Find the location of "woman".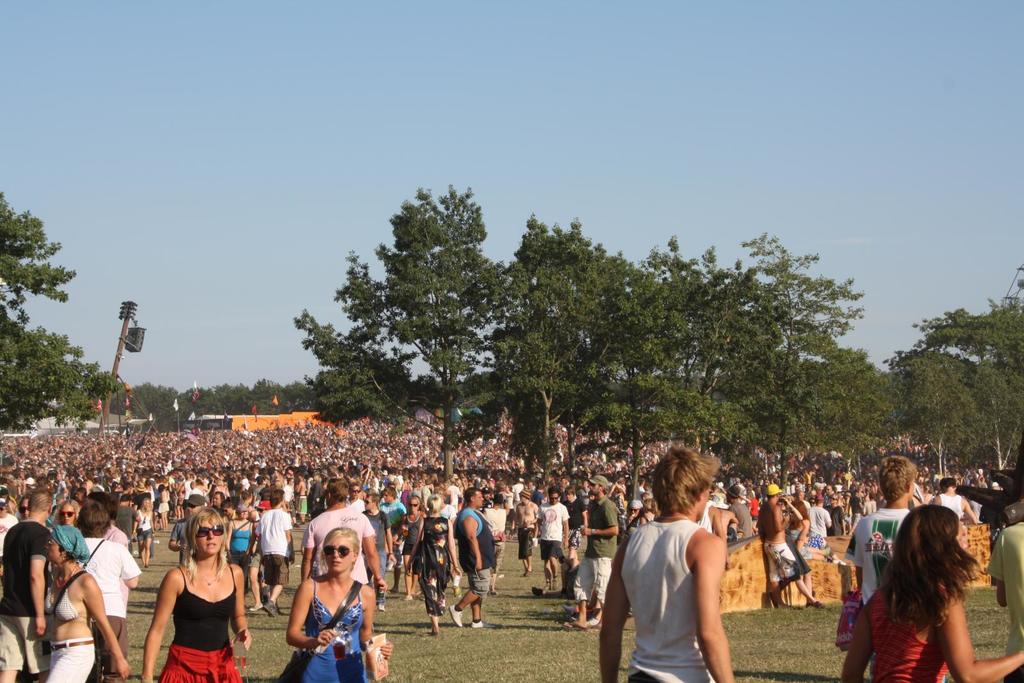
Location: detection(282, 517, 397, 682).
